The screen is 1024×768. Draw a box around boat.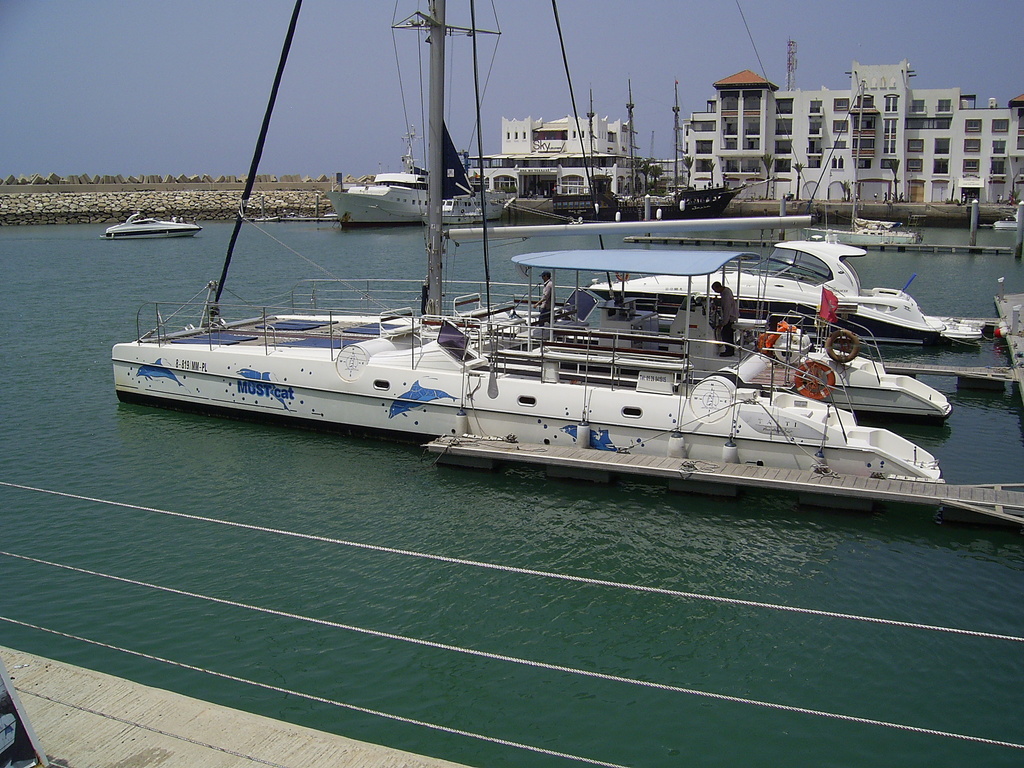
l=805, t=216, r=925, b=253.
